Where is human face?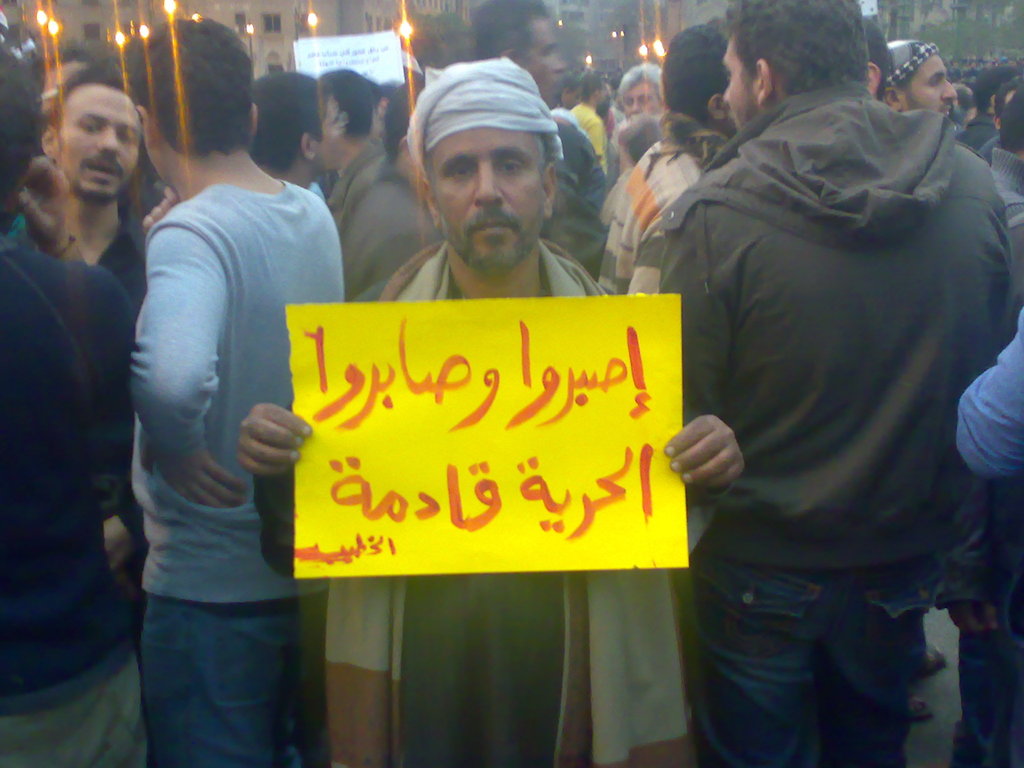
locate(527, 22, 567, 108).
